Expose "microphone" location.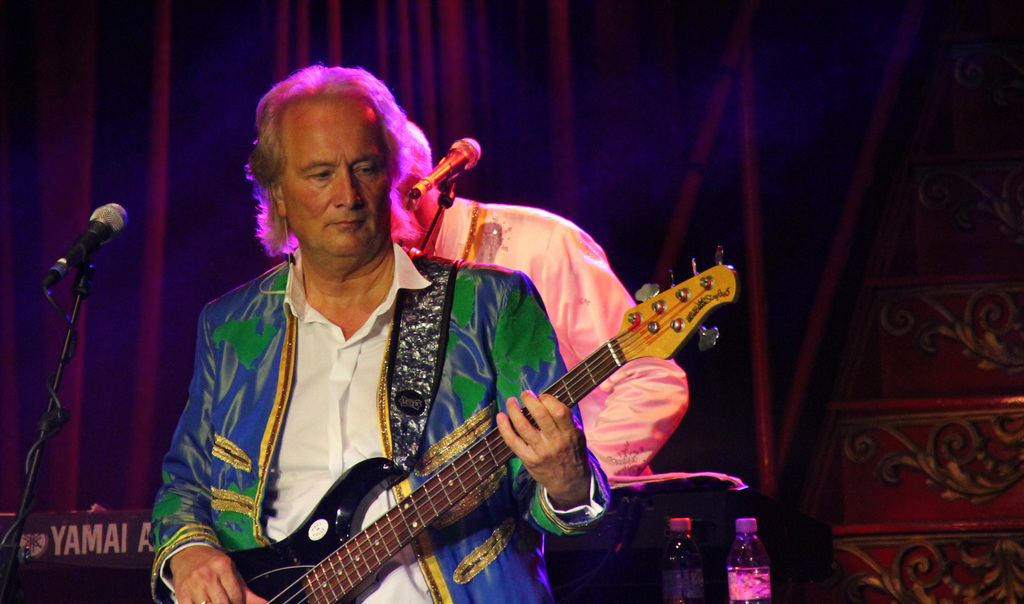
Exposed at (40, 208, 117, 291).
